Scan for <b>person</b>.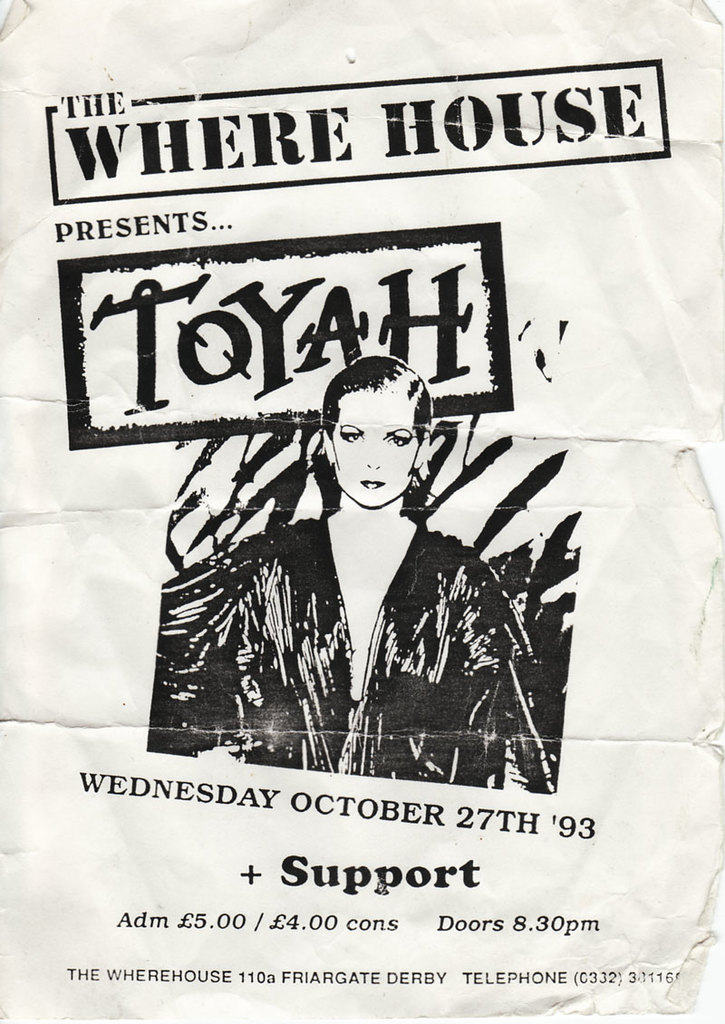
Scan result: 171:349:560:788.
